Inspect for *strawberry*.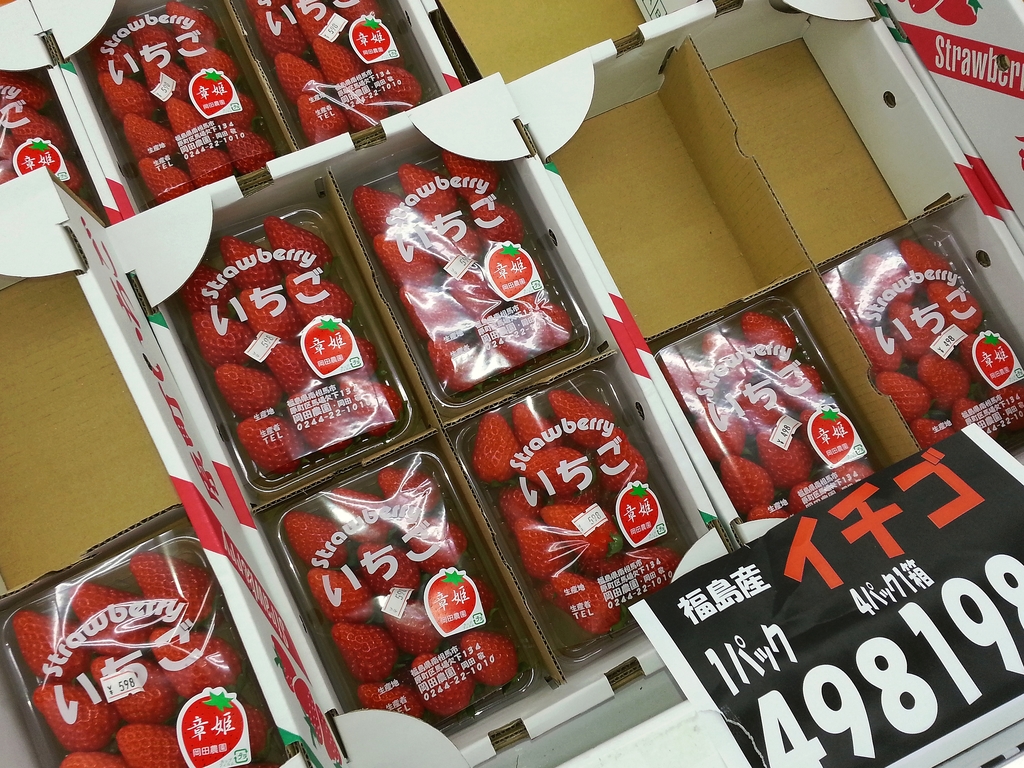
Inspection: <box>191,76,230,118</box>.
